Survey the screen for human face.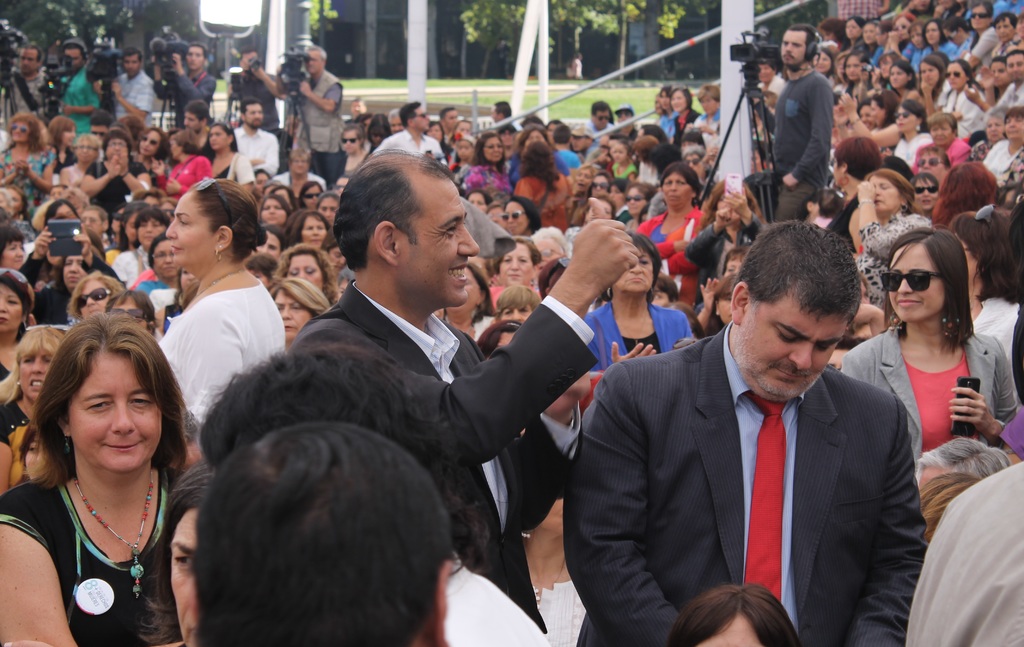
Survey found: (x1=136, y1=218, x2=163, y2=247).
